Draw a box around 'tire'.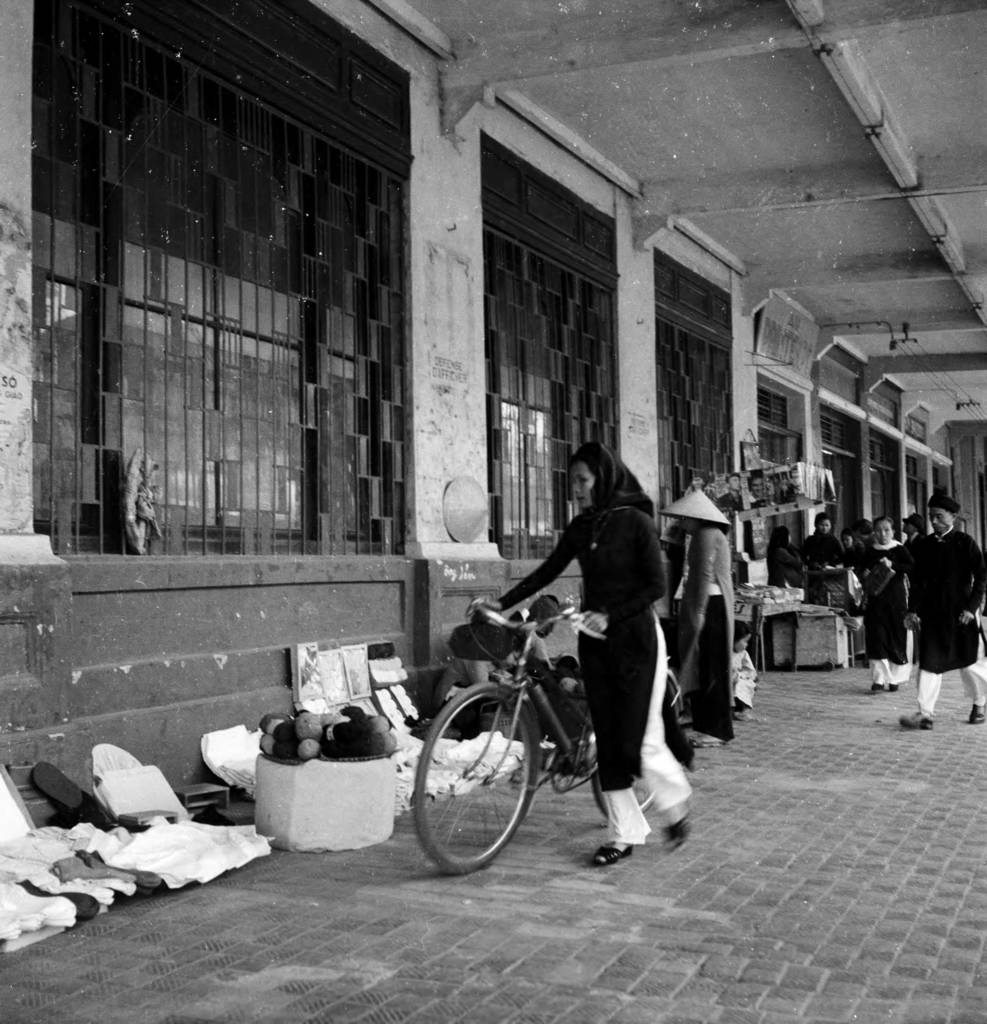
<box>418,684,551,874</box>.
